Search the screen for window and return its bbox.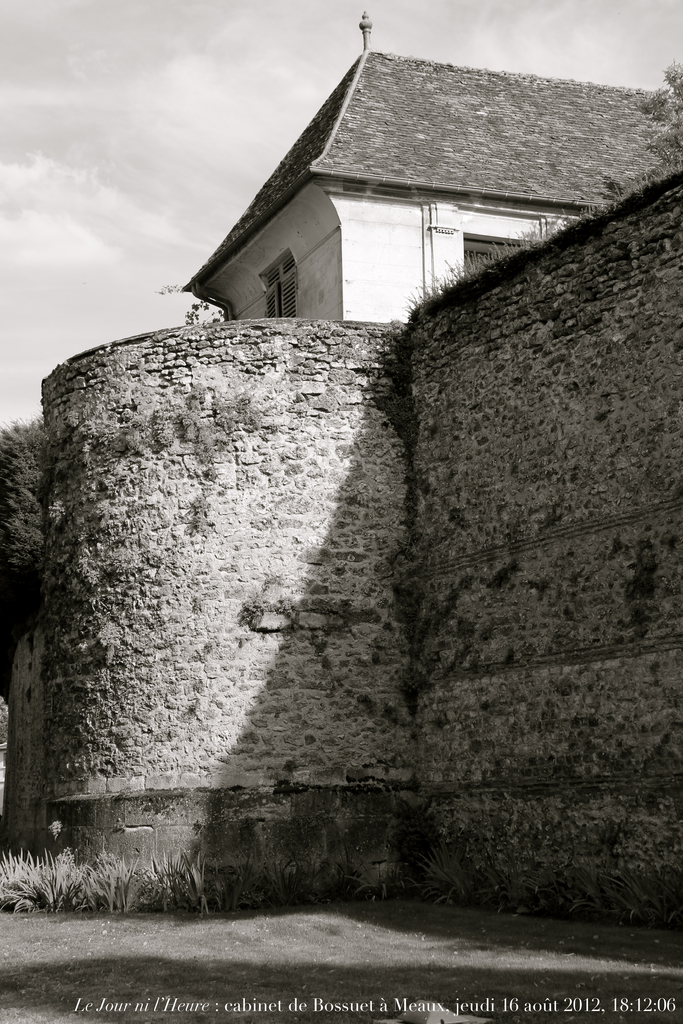
Found: (253,251,299,319).
